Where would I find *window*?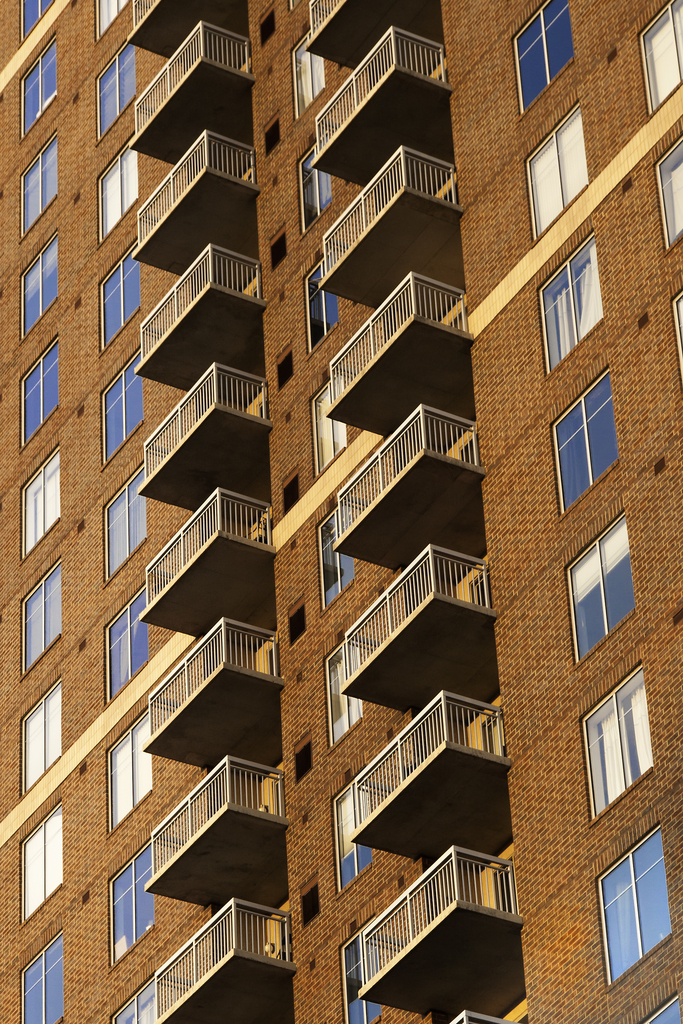
At 92:39:138:140.
